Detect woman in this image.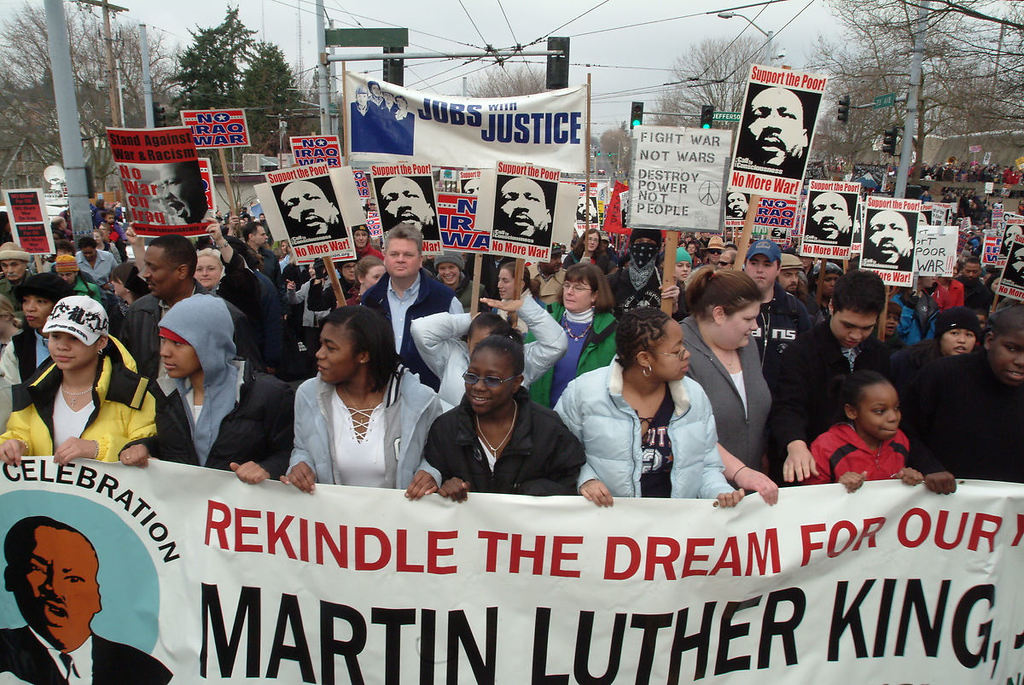
Detection: <box>109,261,156,338</box>.
